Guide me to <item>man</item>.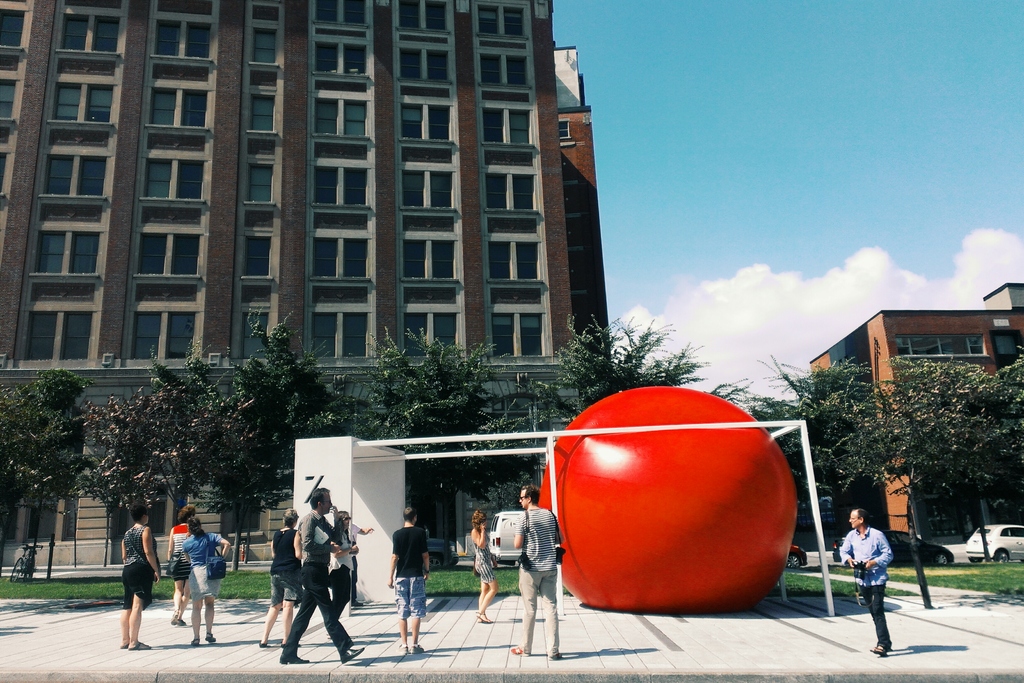
Guidance: bbox=[835, 506, 894, 652].
